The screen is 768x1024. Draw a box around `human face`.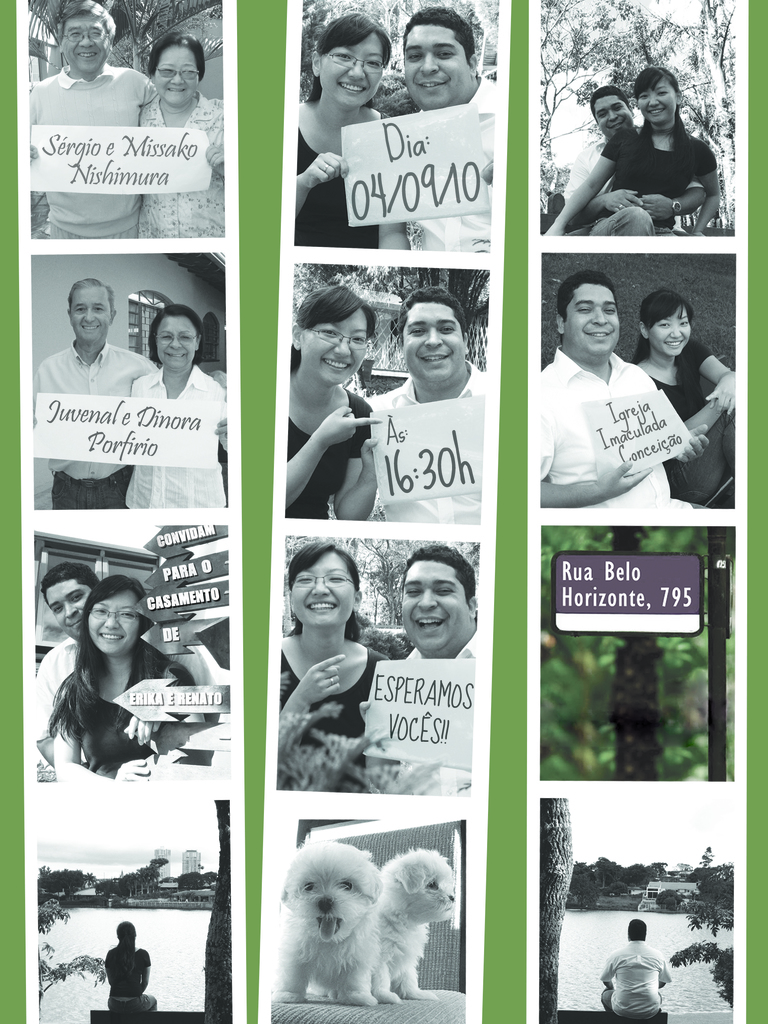
select_region(44, 581, 90, 632).
